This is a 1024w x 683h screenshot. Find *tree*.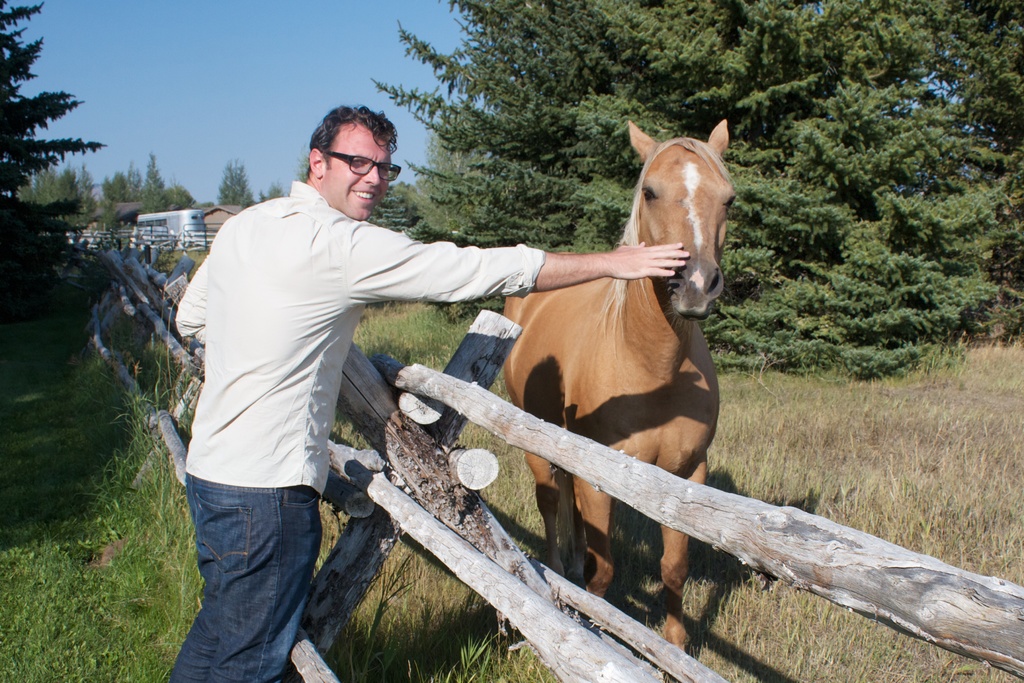
Bounding box: l=142, t=141, r=168, b=210.
